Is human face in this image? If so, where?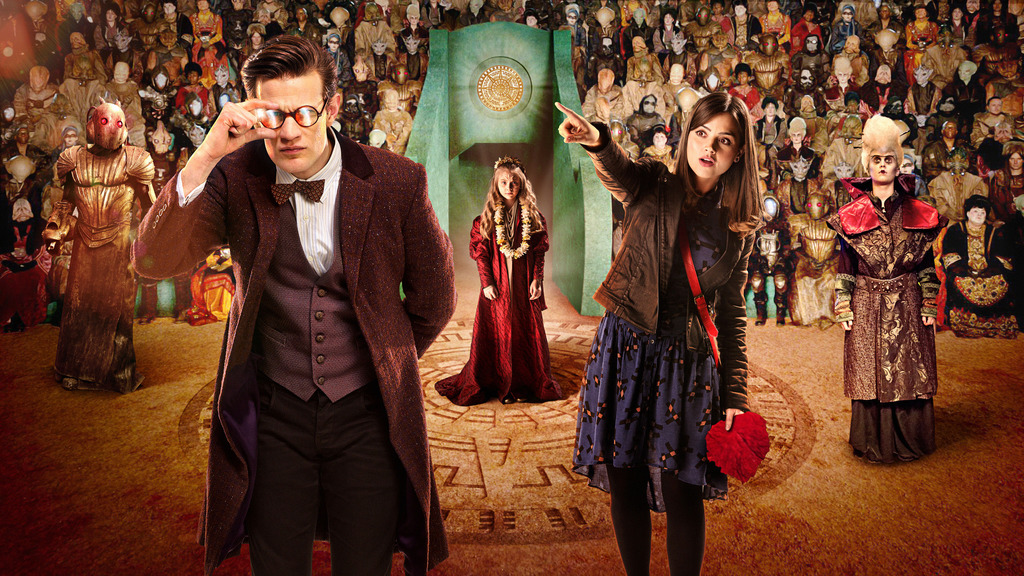
Yes, at [765,103,777,118].
